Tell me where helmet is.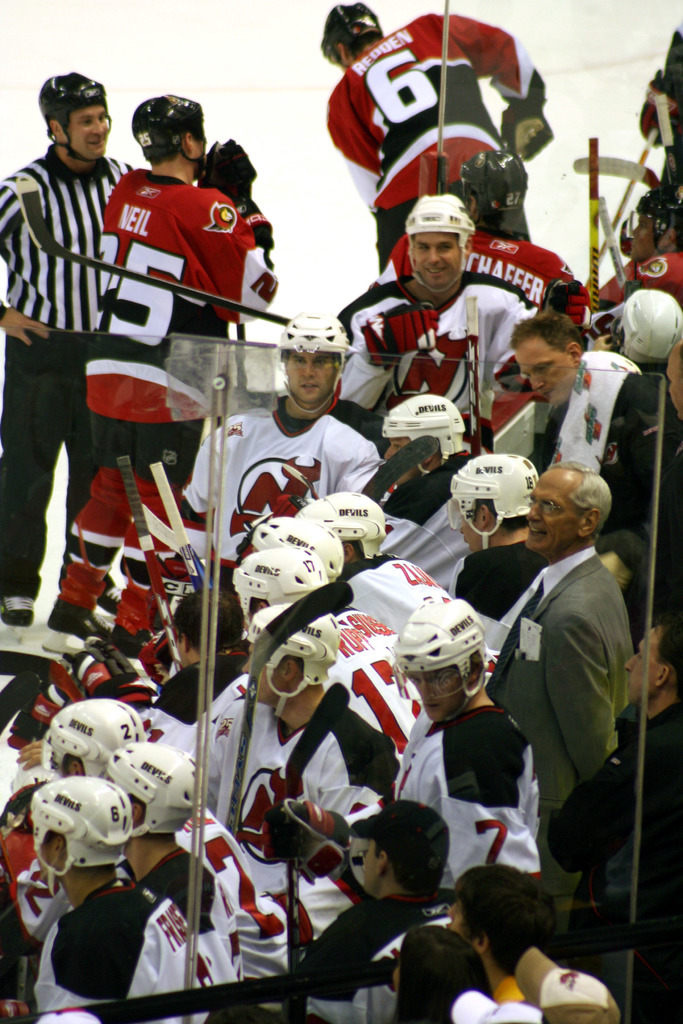
helmet is at region(19, 774, 138, 879).
